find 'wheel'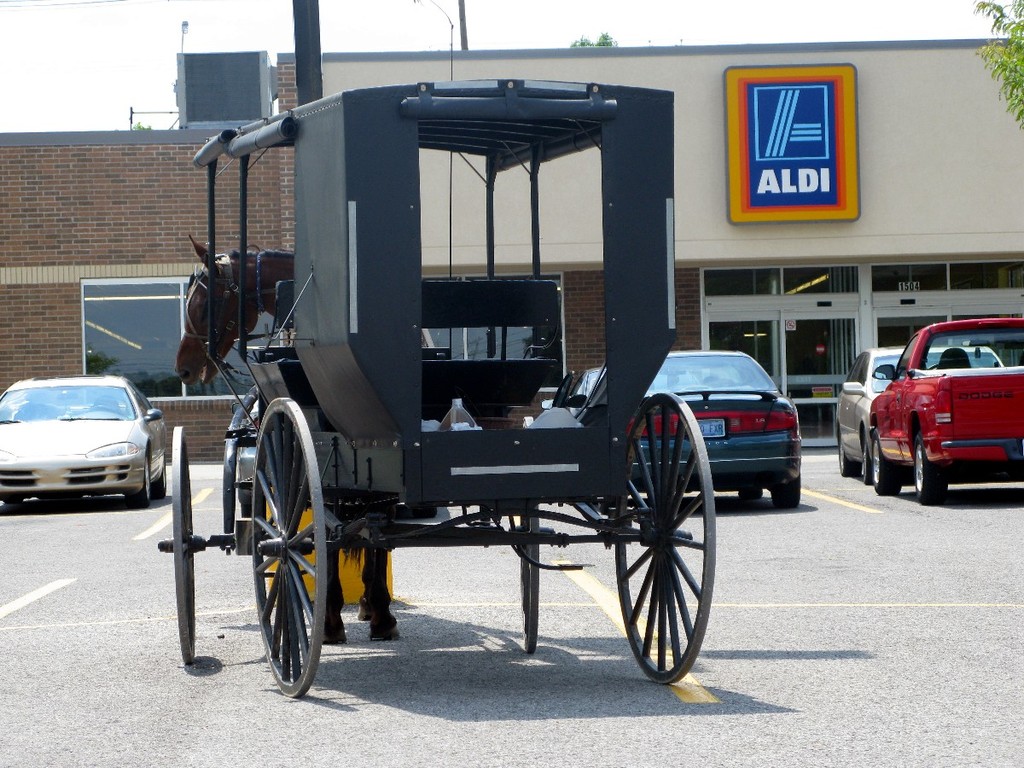
(767, 469, 800, 509)
